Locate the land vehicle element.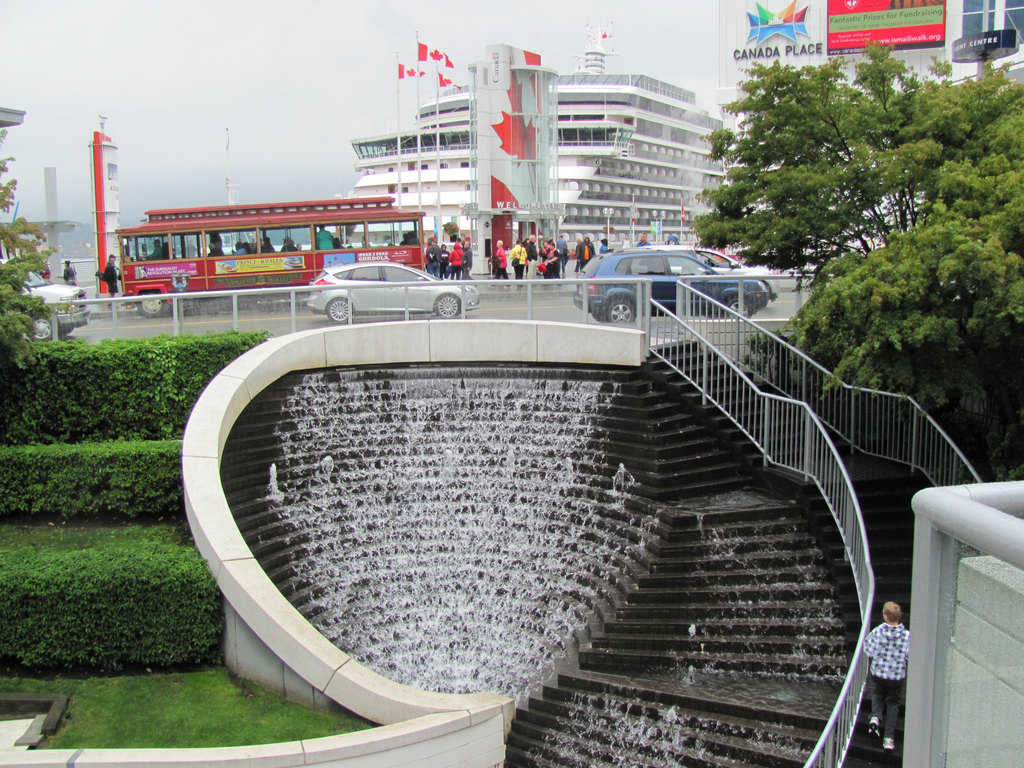
Element bbox: pyautogui.locateOnScreen(22, 272, 91, 345).
